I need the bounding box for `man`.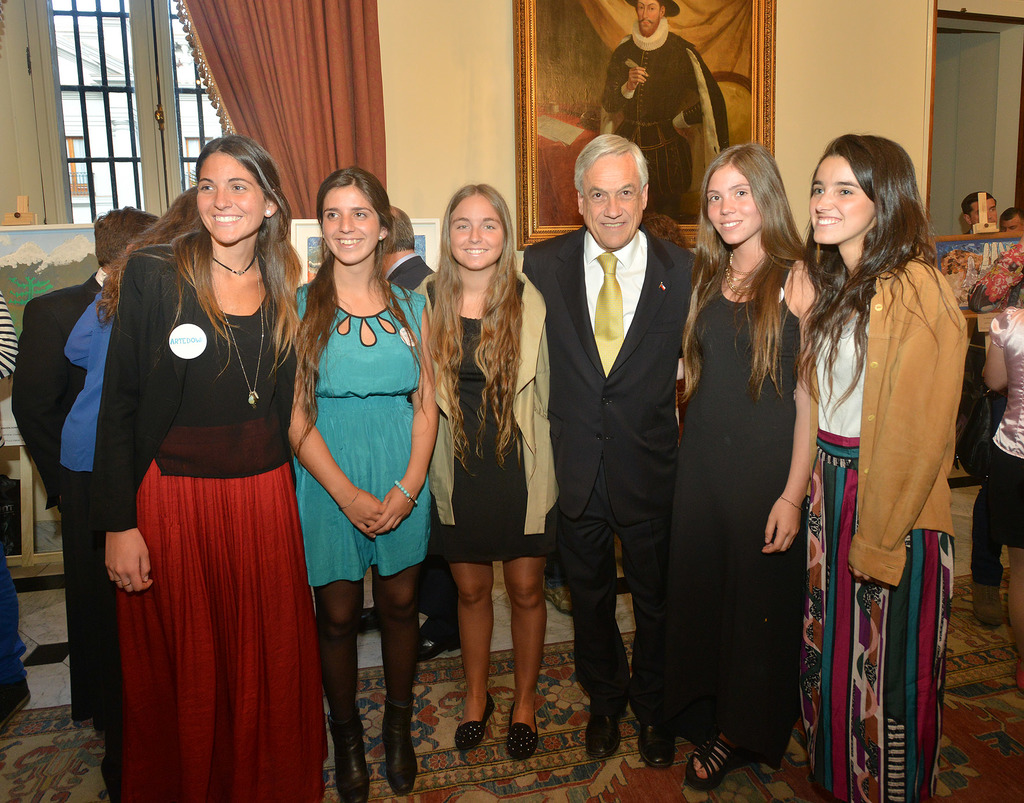
Here it is: bbox(520, 132, 698, 768).
